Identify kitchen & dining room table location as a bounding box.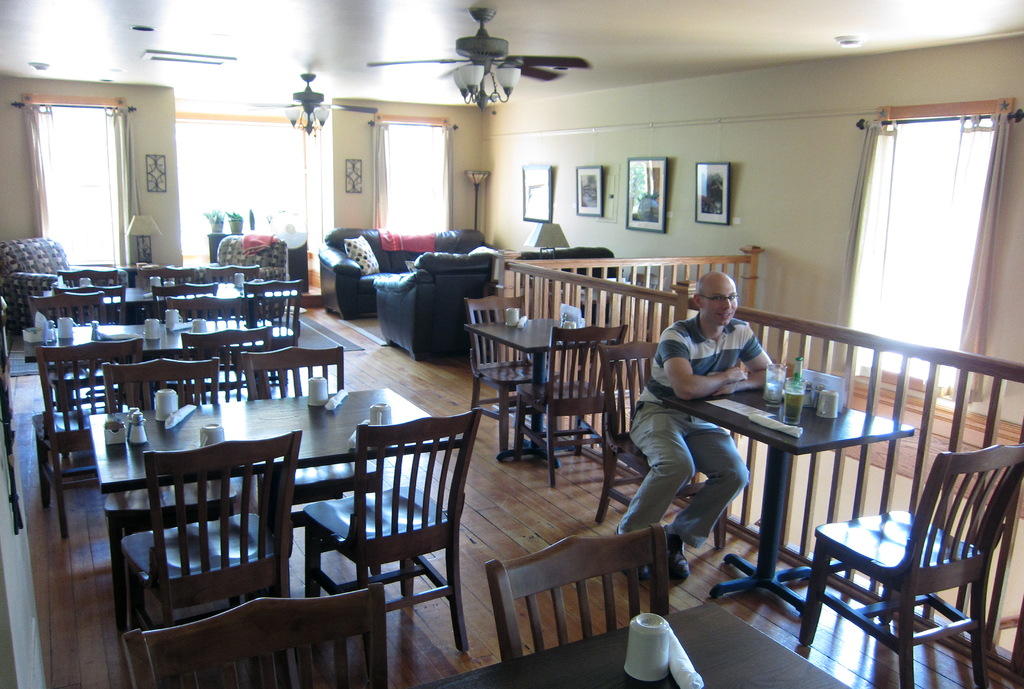
box=[120, 363, 514, 679].
